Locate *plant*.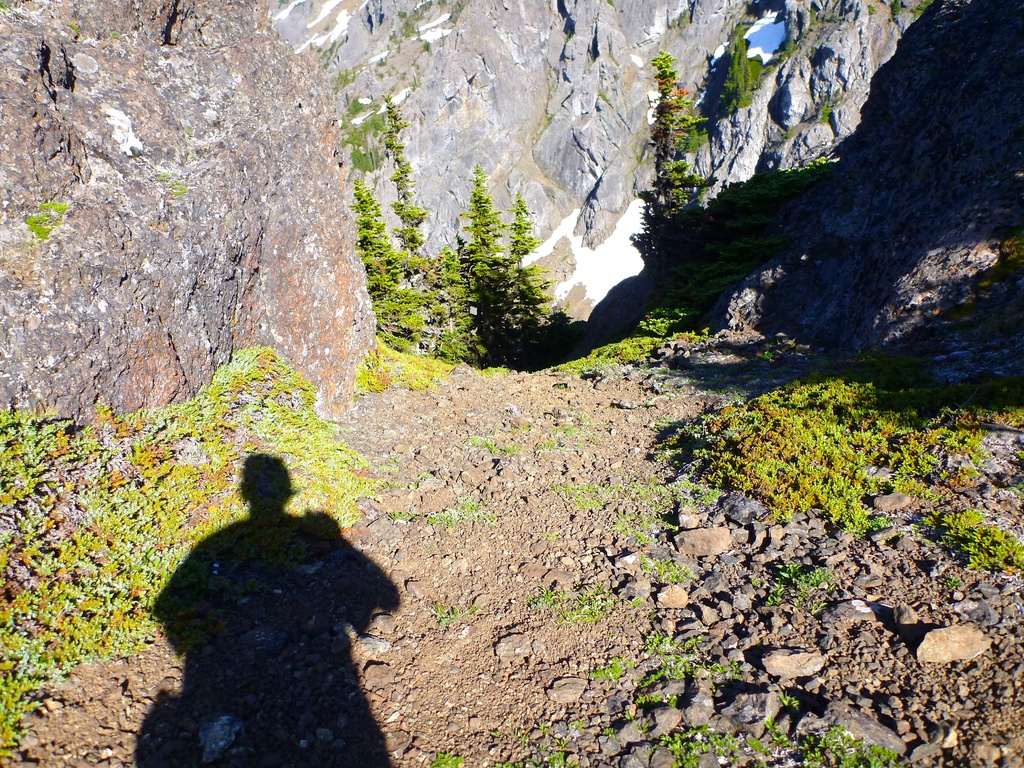
Bounding box: BBox(465, 434, 502, 452).
